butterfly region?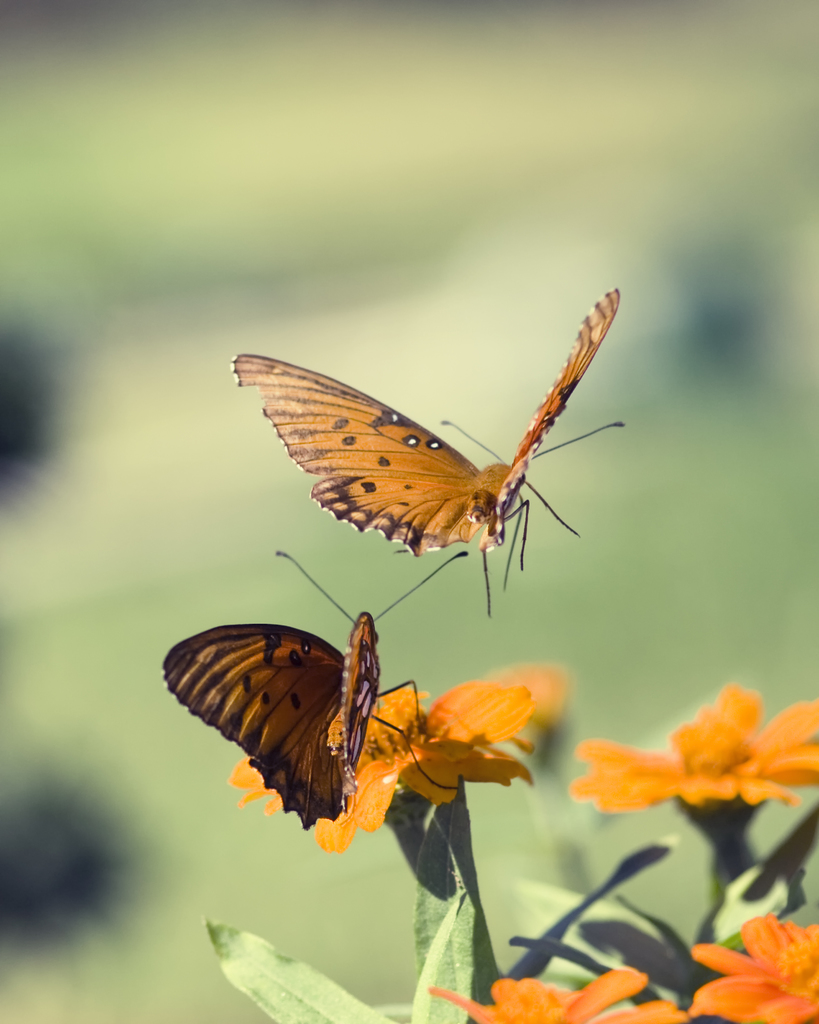
x1=161, y1=536, x2=463, y2=833
